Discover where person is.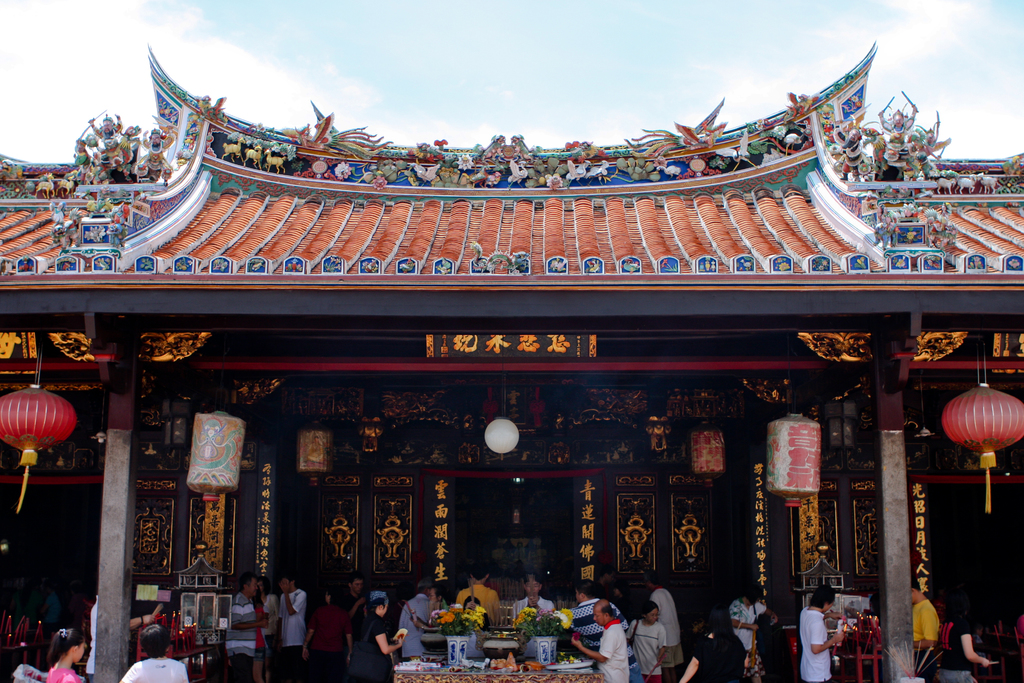
Discovered at 675:601:749:680.
